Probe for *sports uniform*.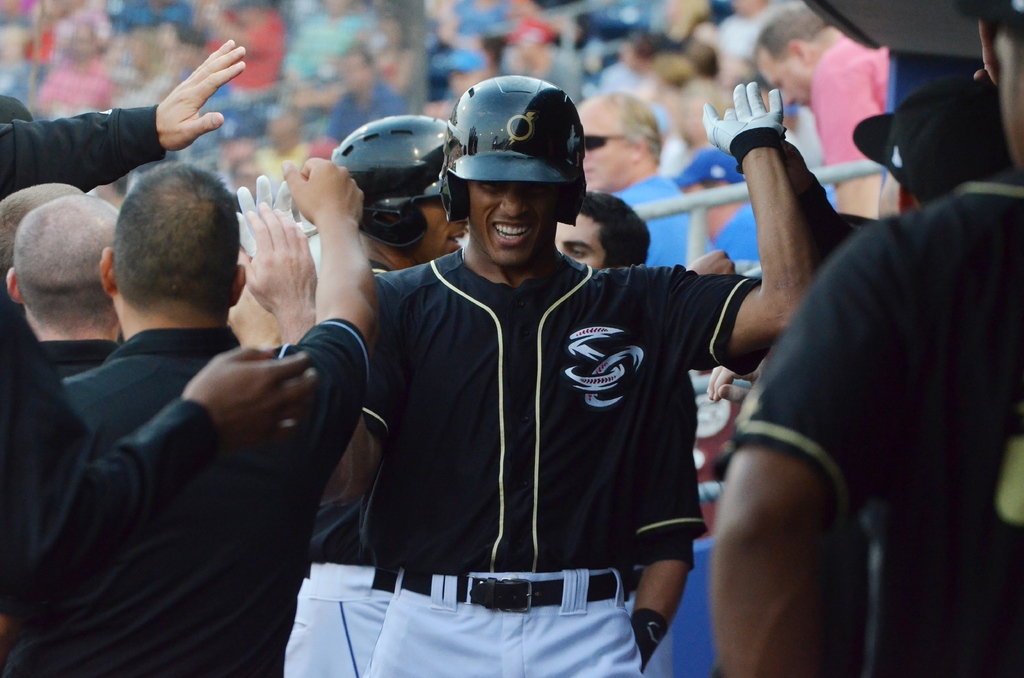
Probe result: <region>288, 68, 809, 673</region>.
